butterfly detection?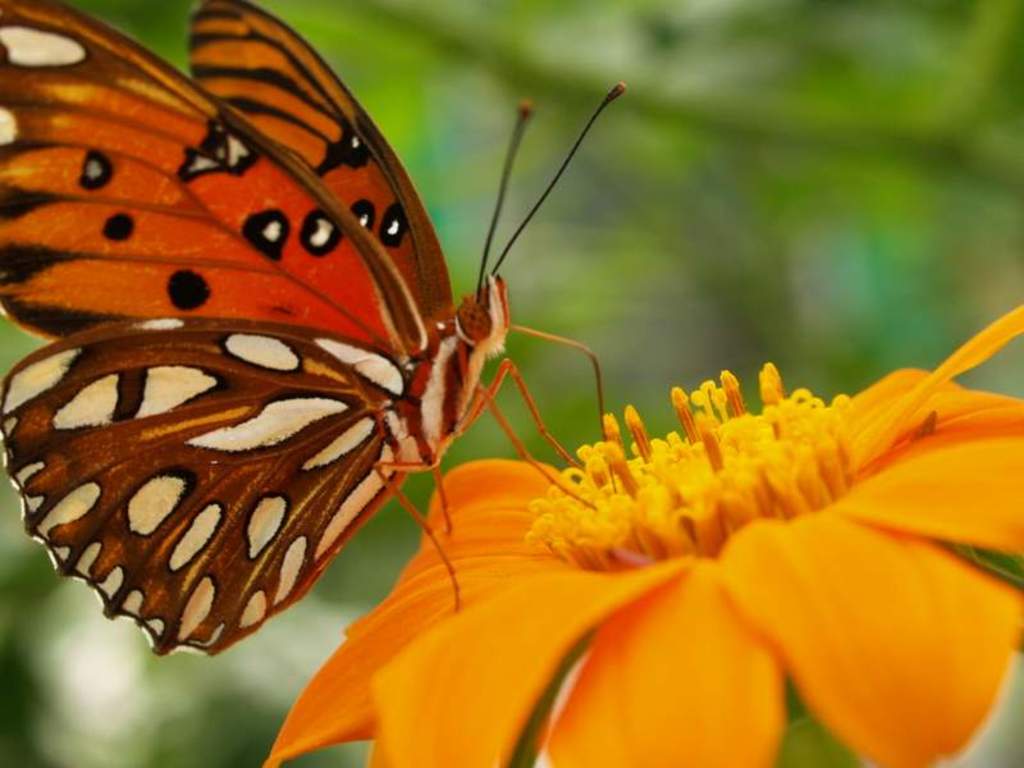
22 6 595 681
